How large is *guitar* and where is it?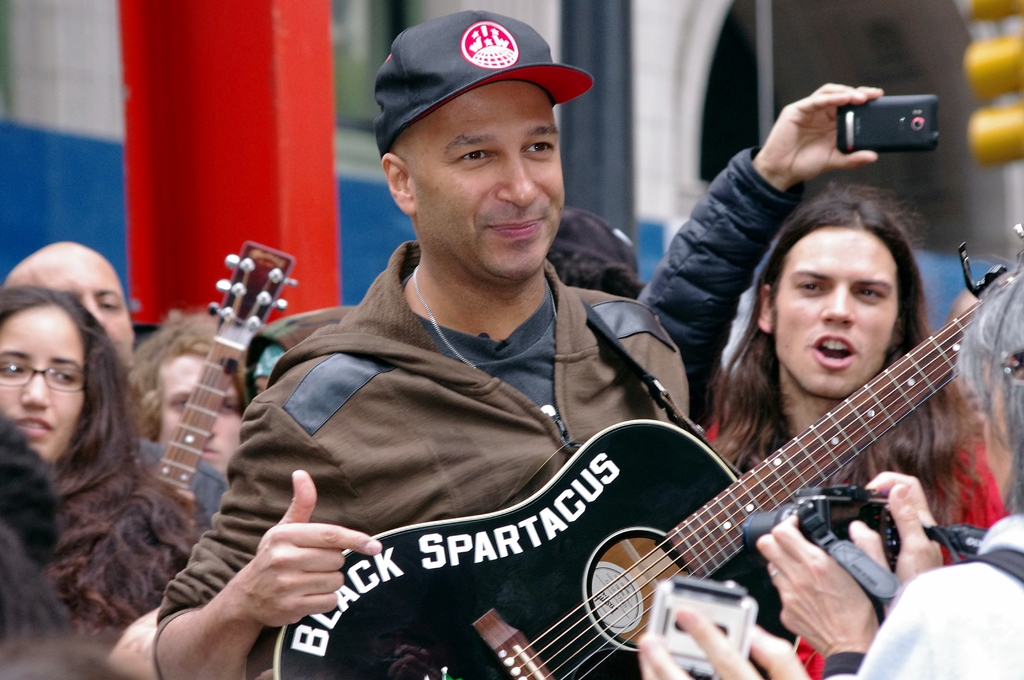
Bounding box: <bbox>116, 236, 298, 569</bbox>.
